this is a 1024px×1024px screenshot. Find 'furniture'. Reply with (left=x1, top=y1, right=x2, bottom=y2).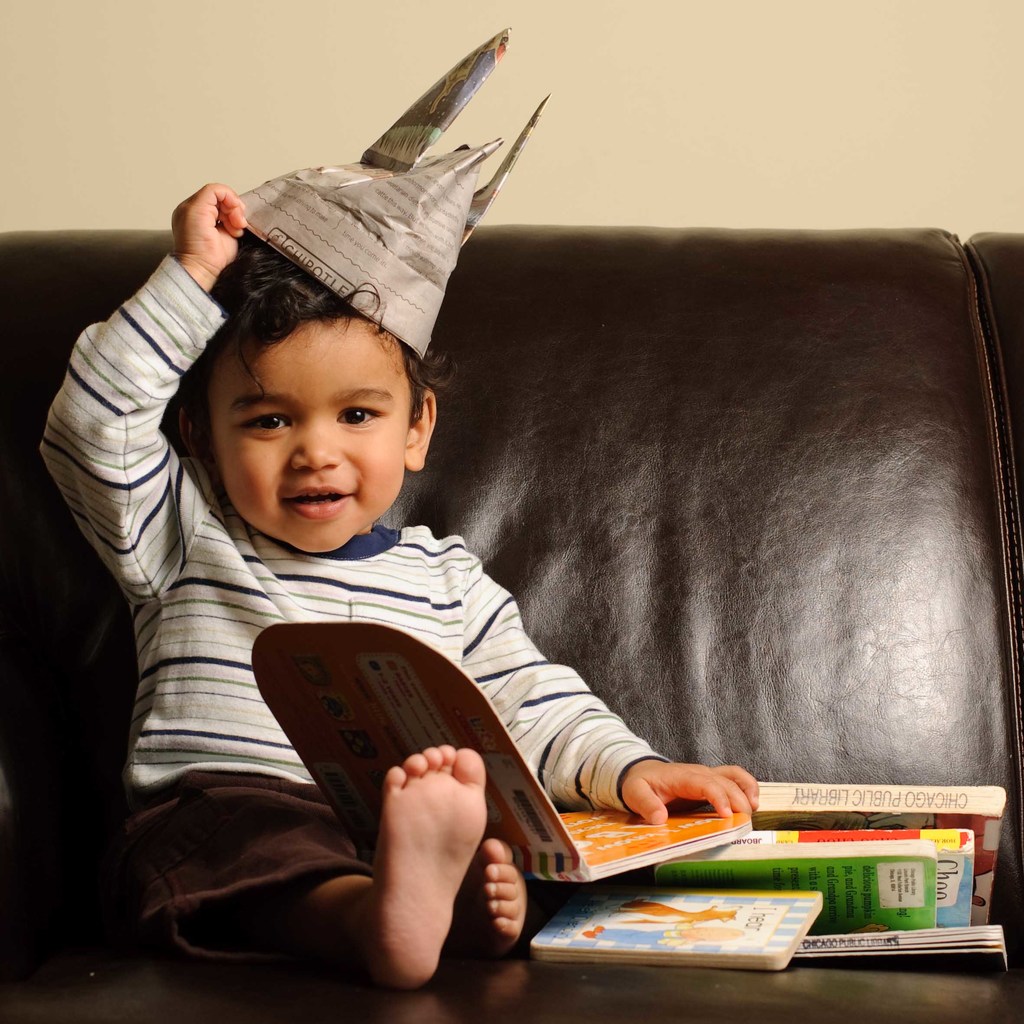
(left=966, top=230, right=1023, bottom=516).
